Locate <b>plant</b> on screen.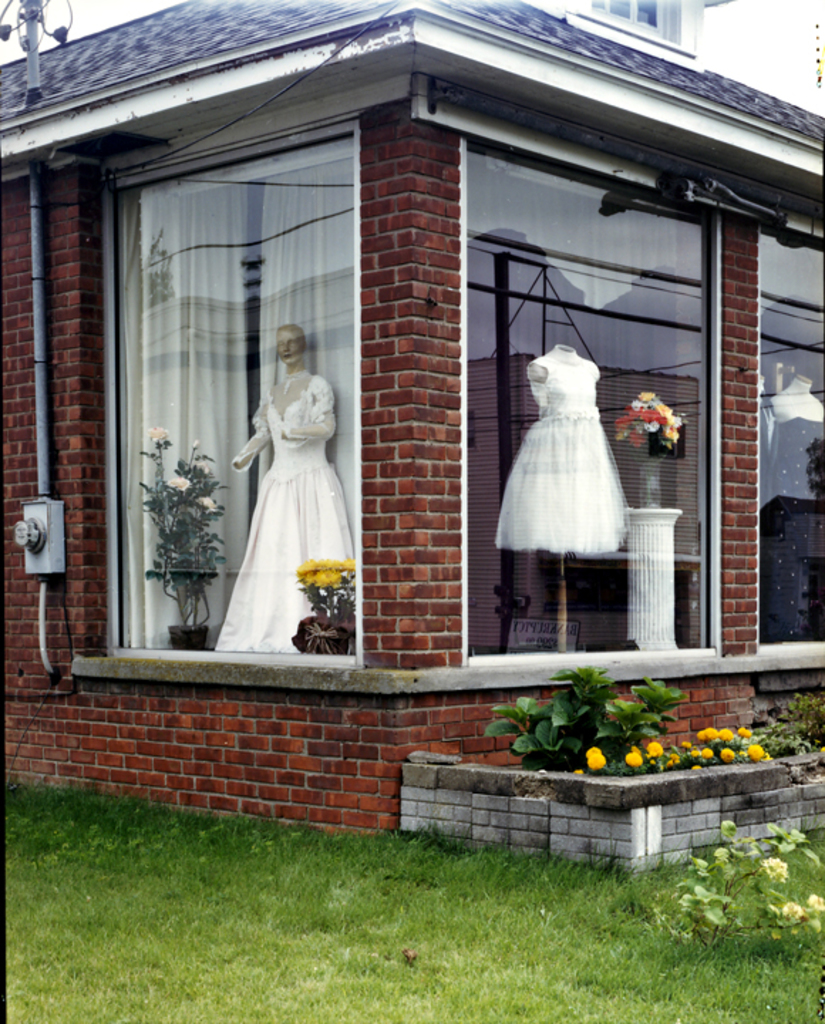
On screen at x1=484 y1=651 x2=700 y2=782.
